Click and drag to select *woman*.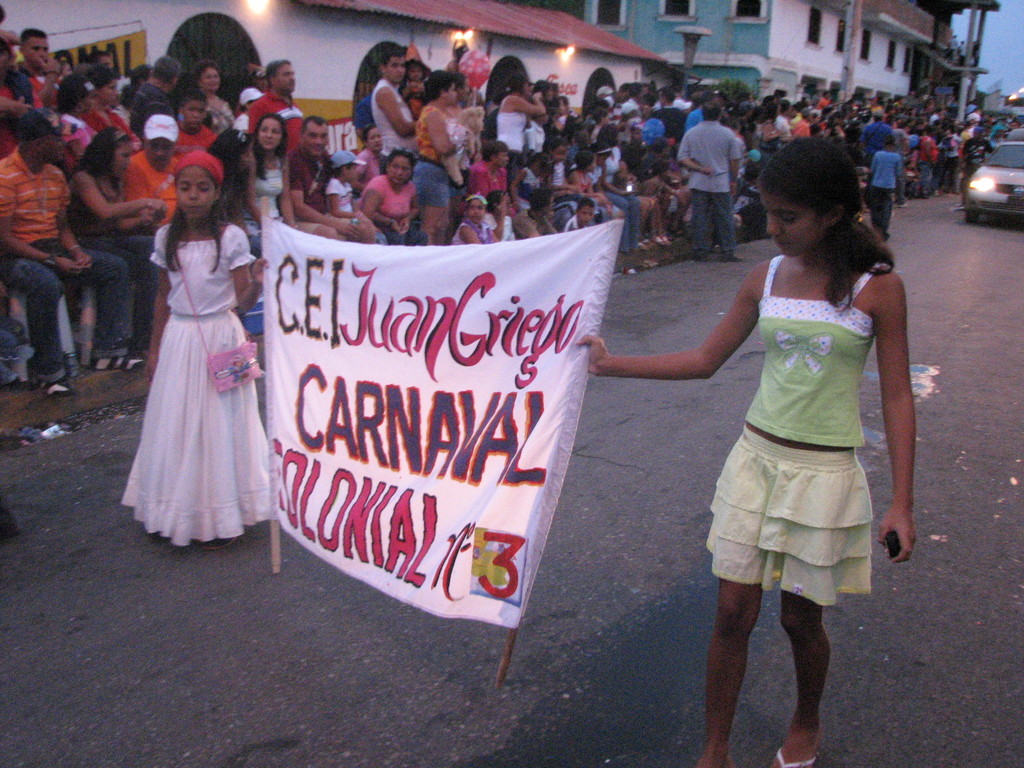
Selection: box=[84, 60, 141, 154].
